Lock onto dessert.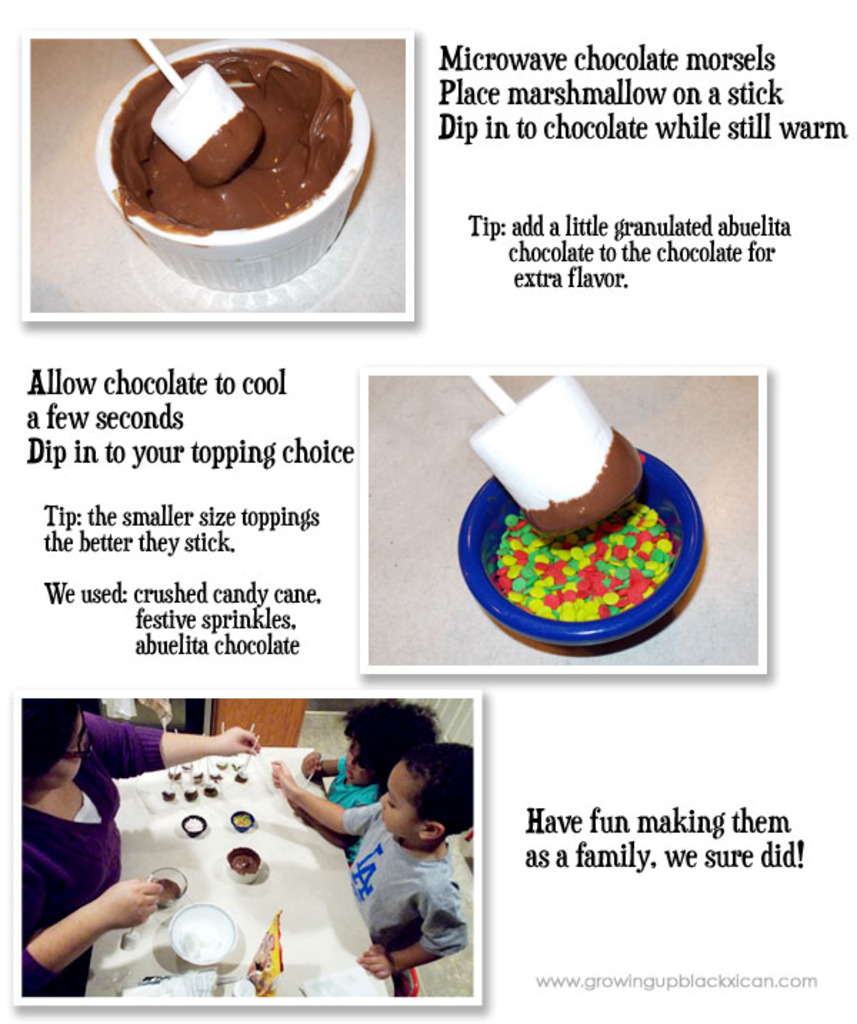
Locked: <bbox>179, 807, 211, 834</bbox>.
